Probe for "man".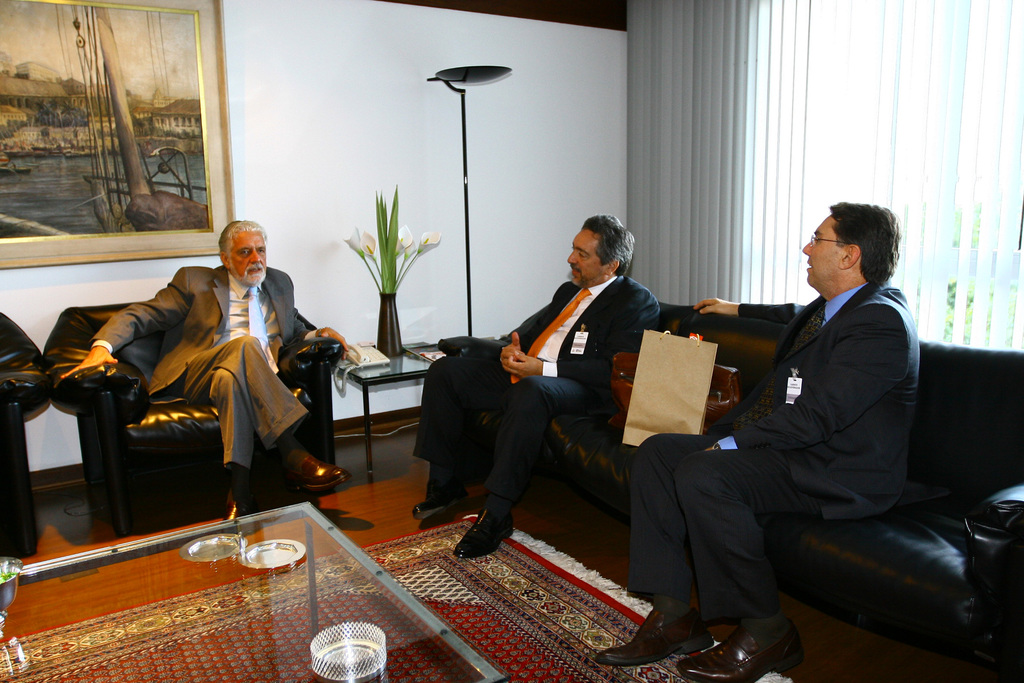
Probe result: box(583, 193, 915, 673).
